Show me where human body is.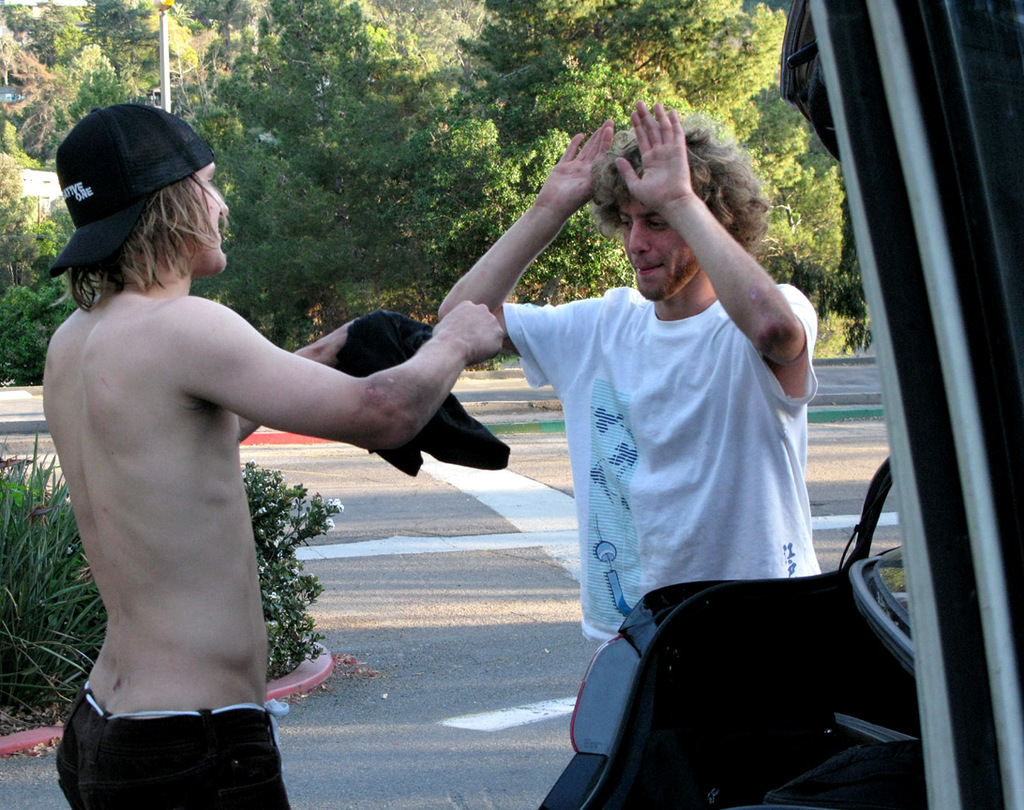
human body is at 25:169:430:786.
